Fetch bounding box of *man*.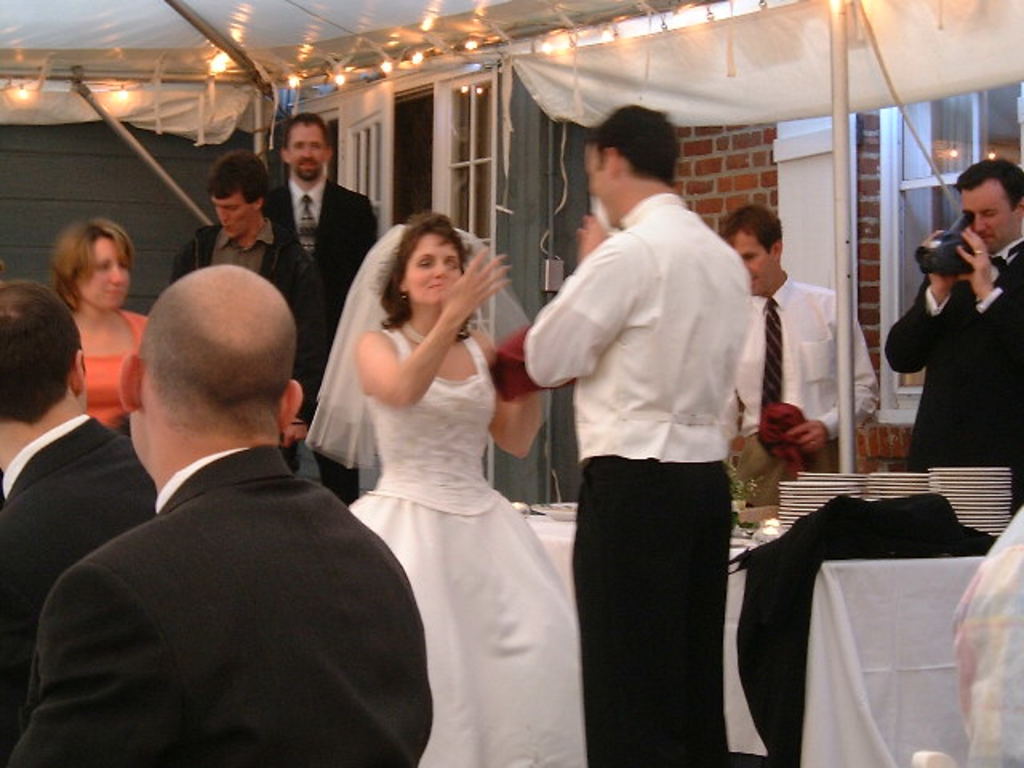
Bbox: x1=165, y1=139, x2=298, y2=314.
